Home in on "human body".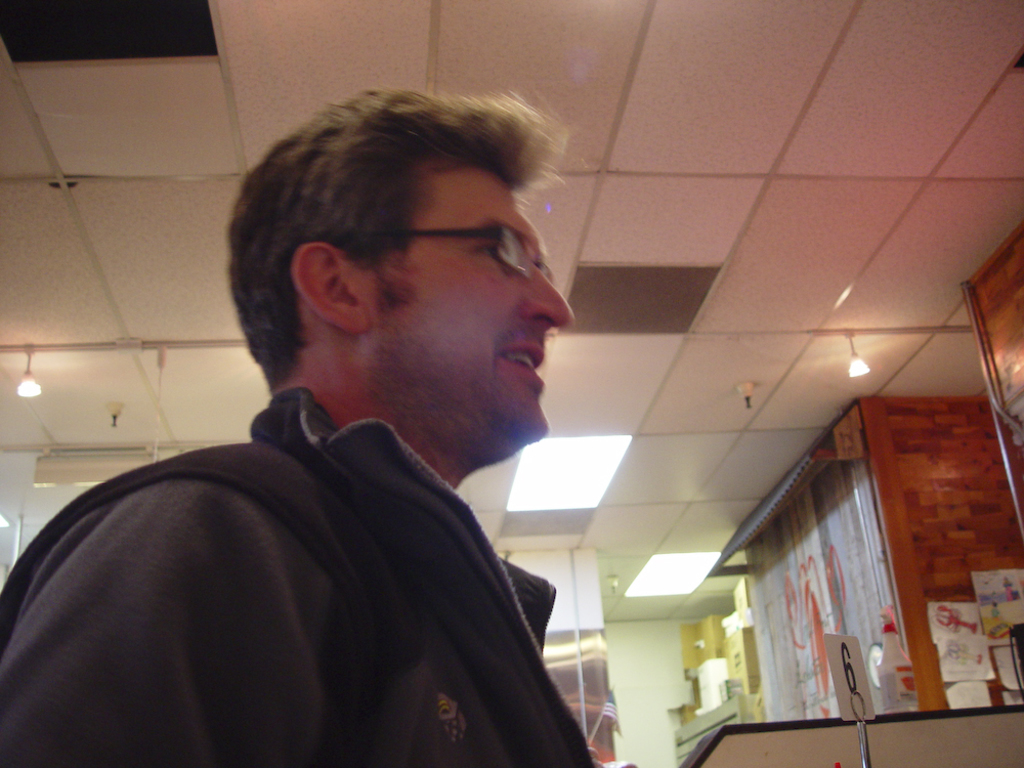
Homed in at (x1=35, y1=74, x2=665, y2=767).
